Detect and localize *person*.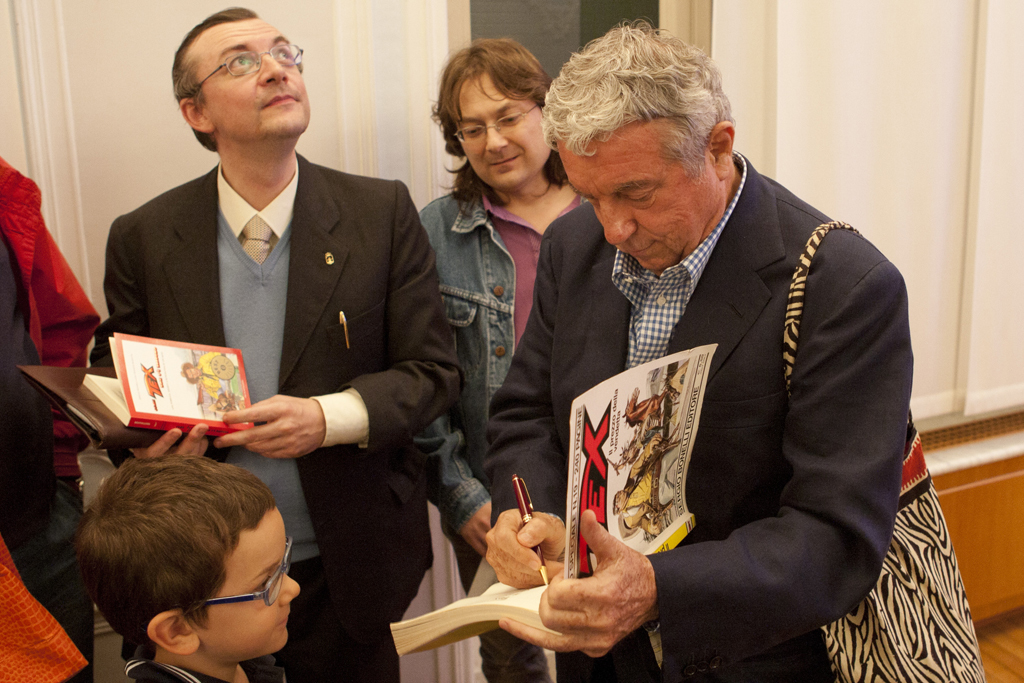
Localized at (0,155,102,682).
